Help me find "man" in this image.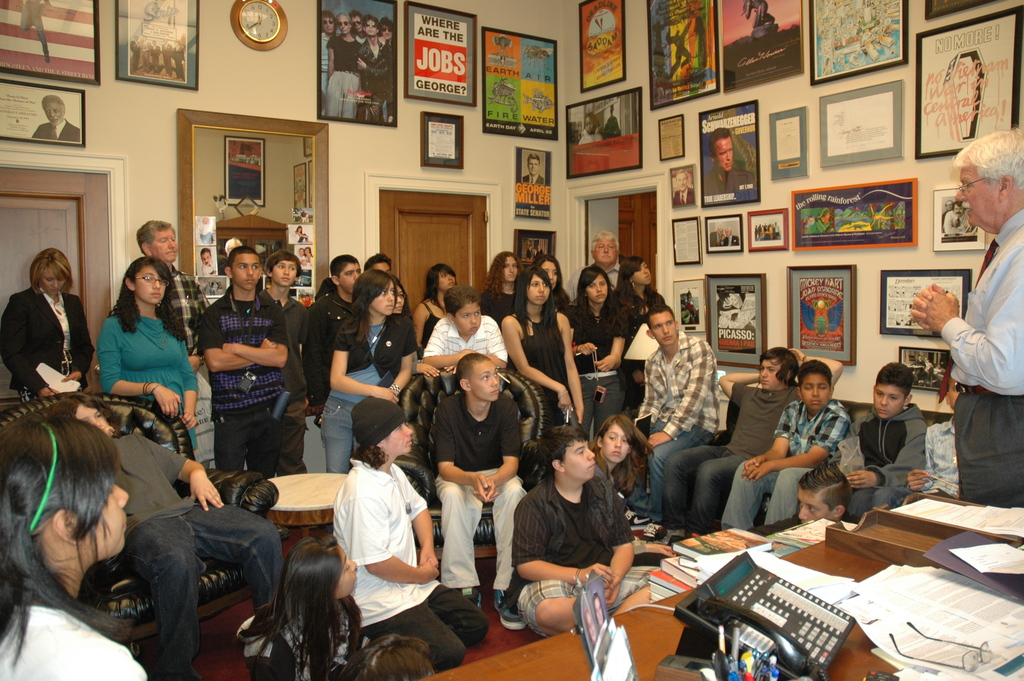
Found it: rect(147, 35, 163, 74).
